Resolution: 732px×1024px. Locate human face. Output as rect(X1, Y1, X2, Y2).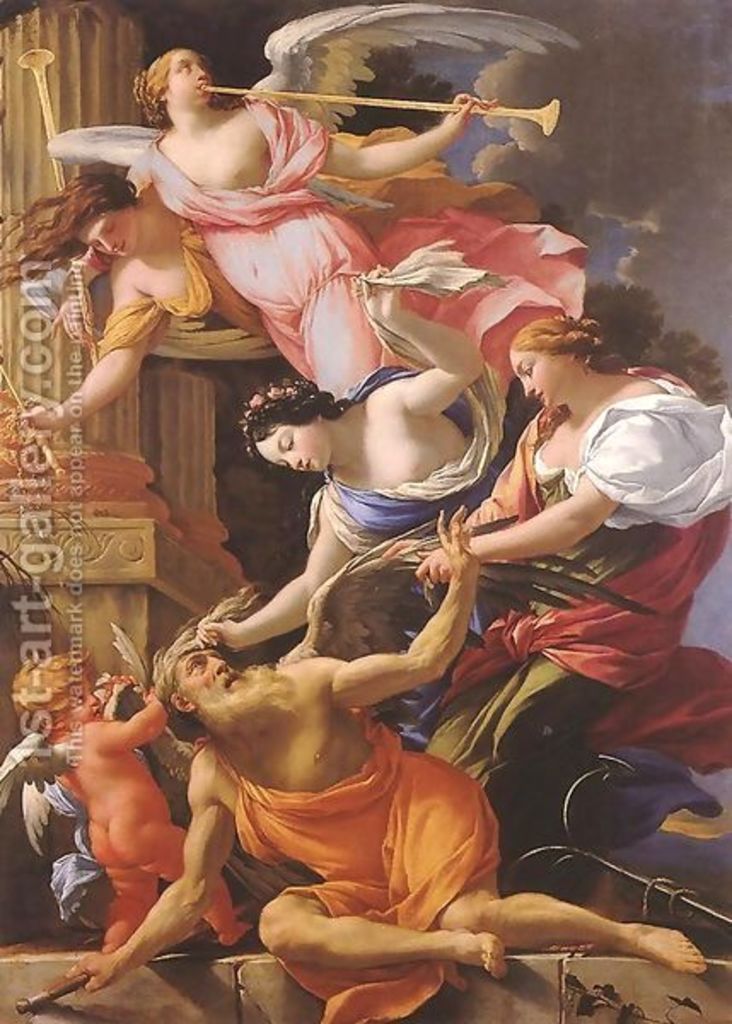
rect(77, 212, 137, 261).
